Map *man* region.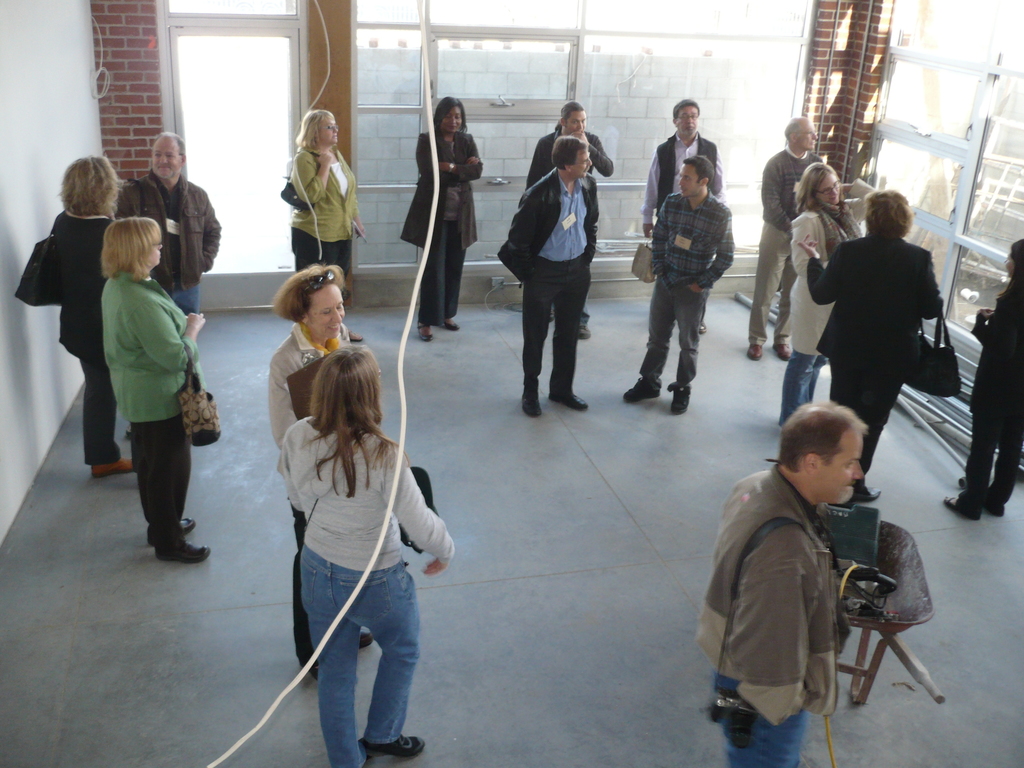
Mapped to (116, 132, 221, 314).
